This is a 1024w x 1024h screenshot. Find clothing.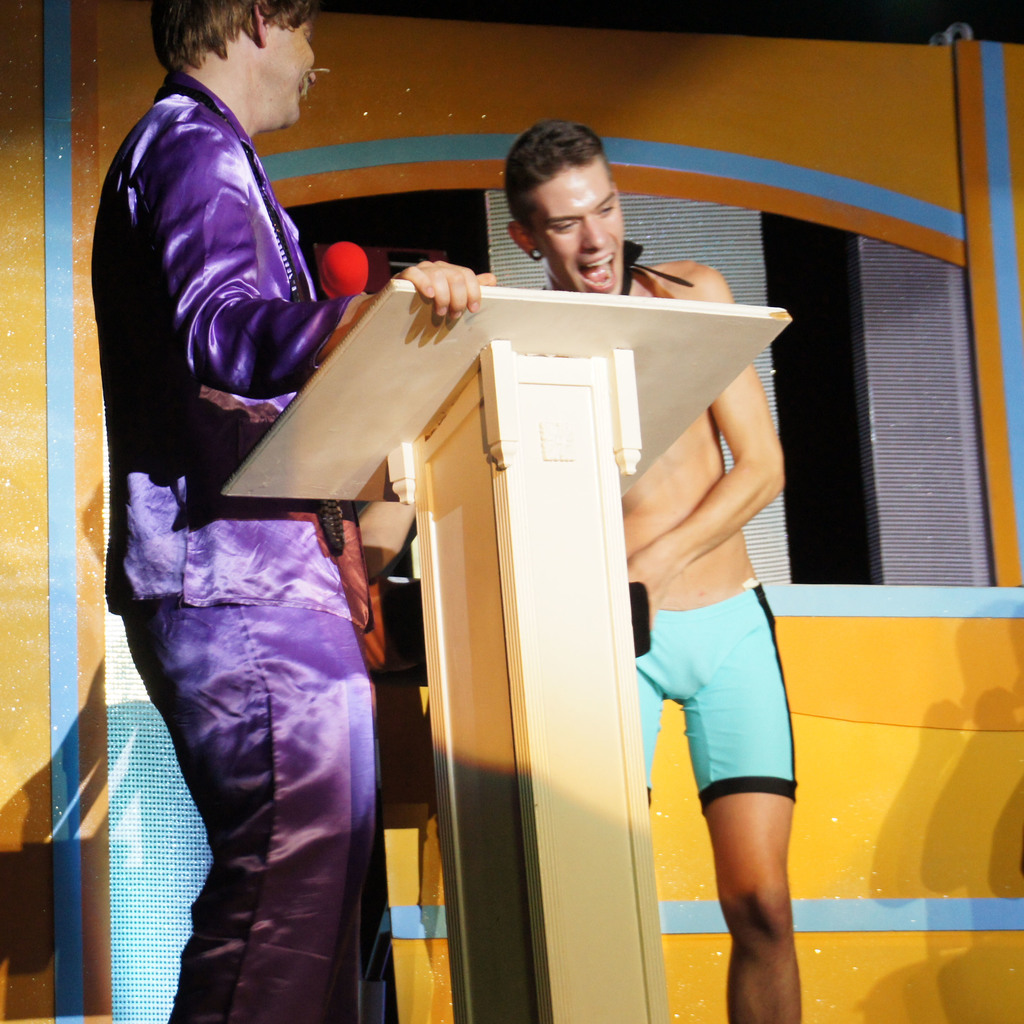
Bounding box: locate(626, 573, 801, 817).
